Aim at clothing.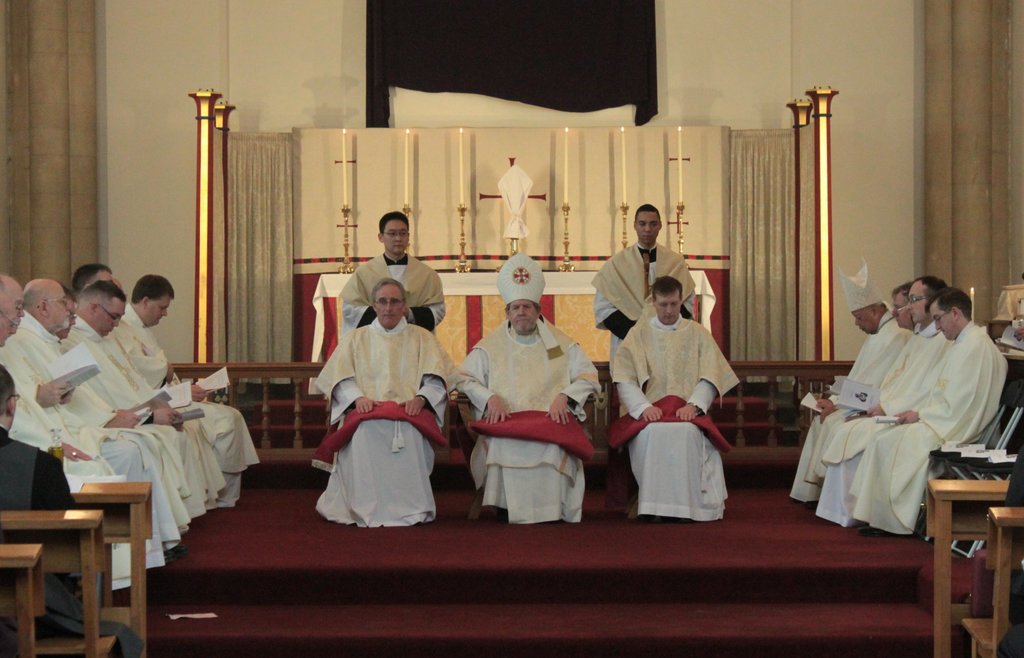
Aimed at <box>18,310,194,536</box>.
